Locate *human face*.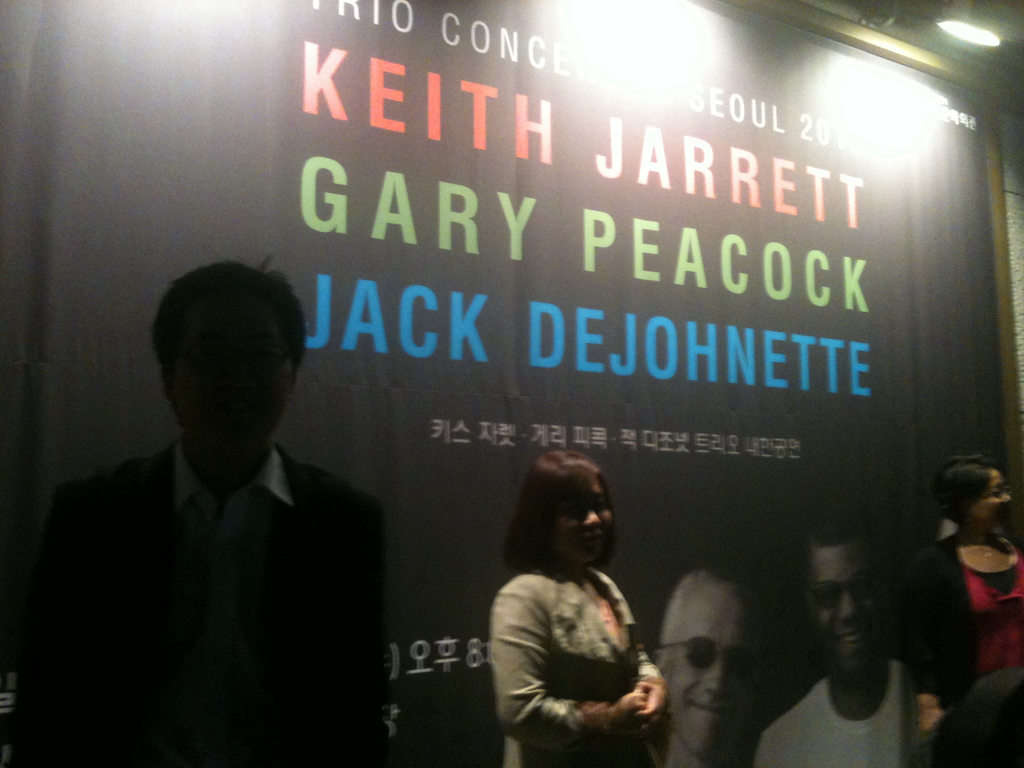
Bounding box: 670, 592, 746, 751.
